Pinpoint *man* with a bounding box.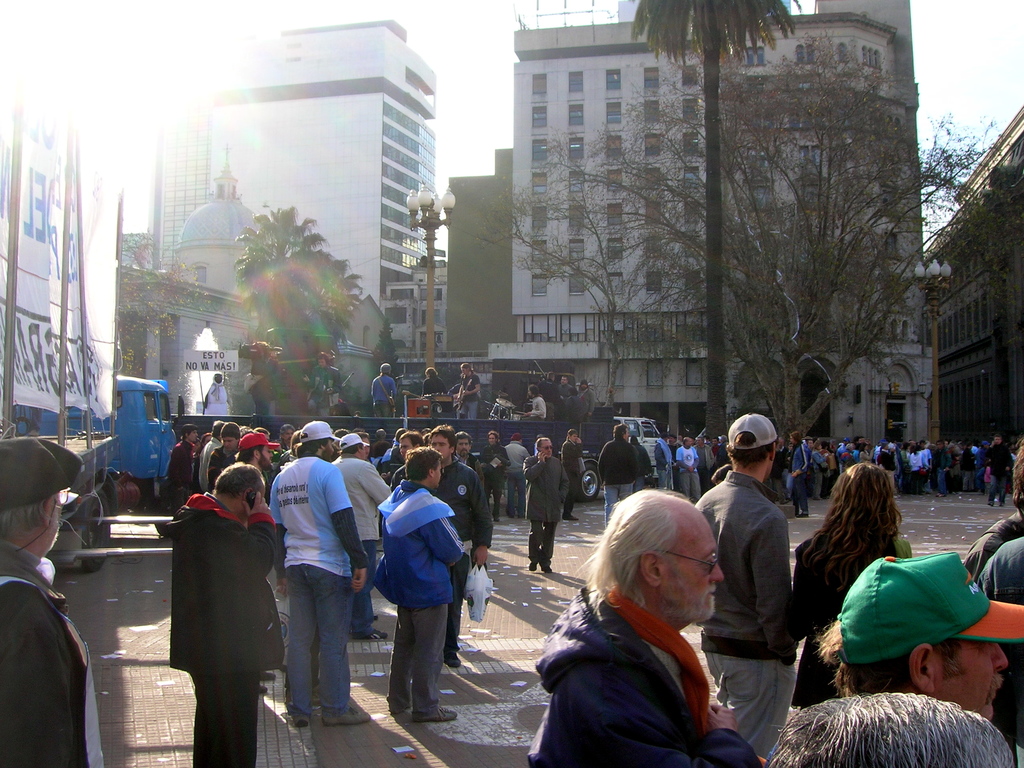
box=[963, 436, 1023, 581].
